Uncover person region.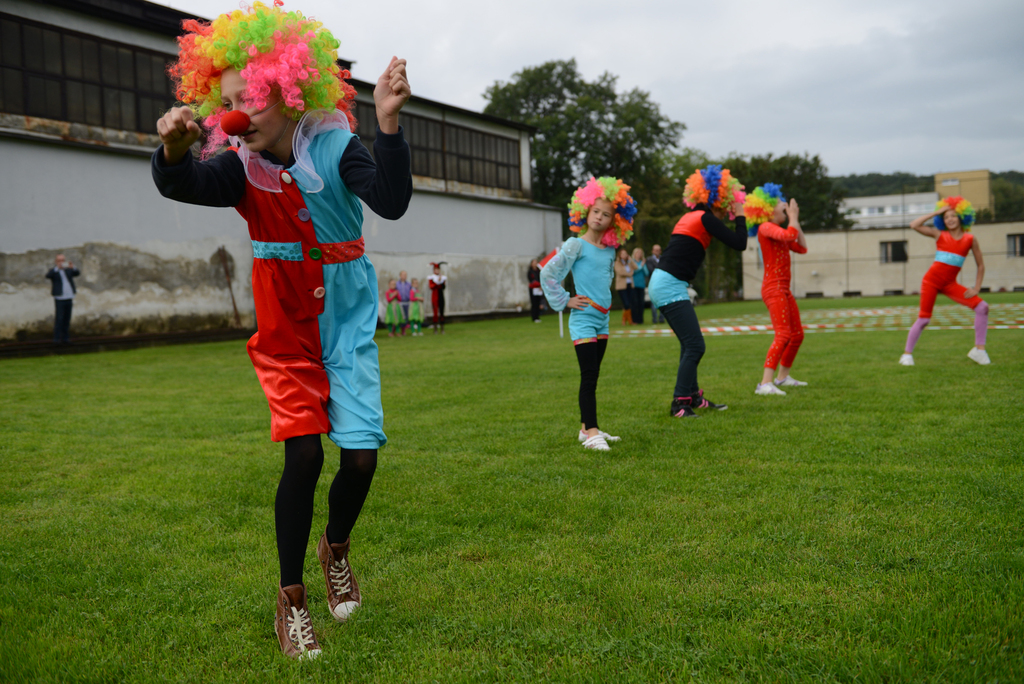
Uncovered: box=[902, 193, 999, 371].
